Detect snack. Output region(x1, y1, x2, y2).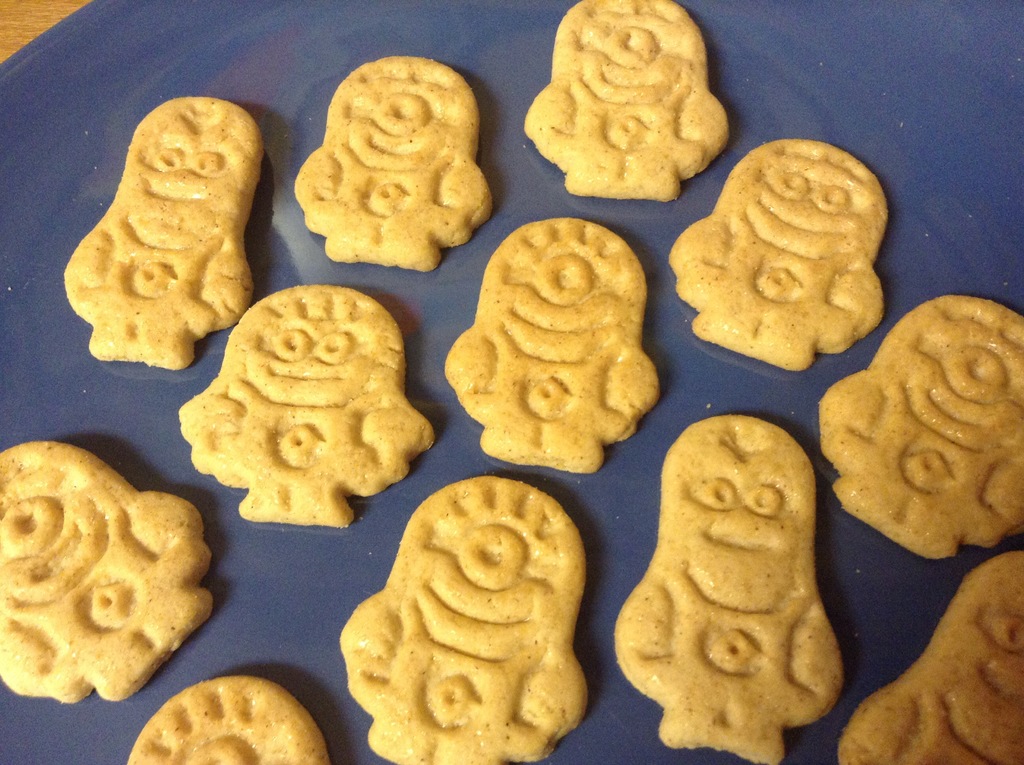
region(834, 556, 1022, 764).
